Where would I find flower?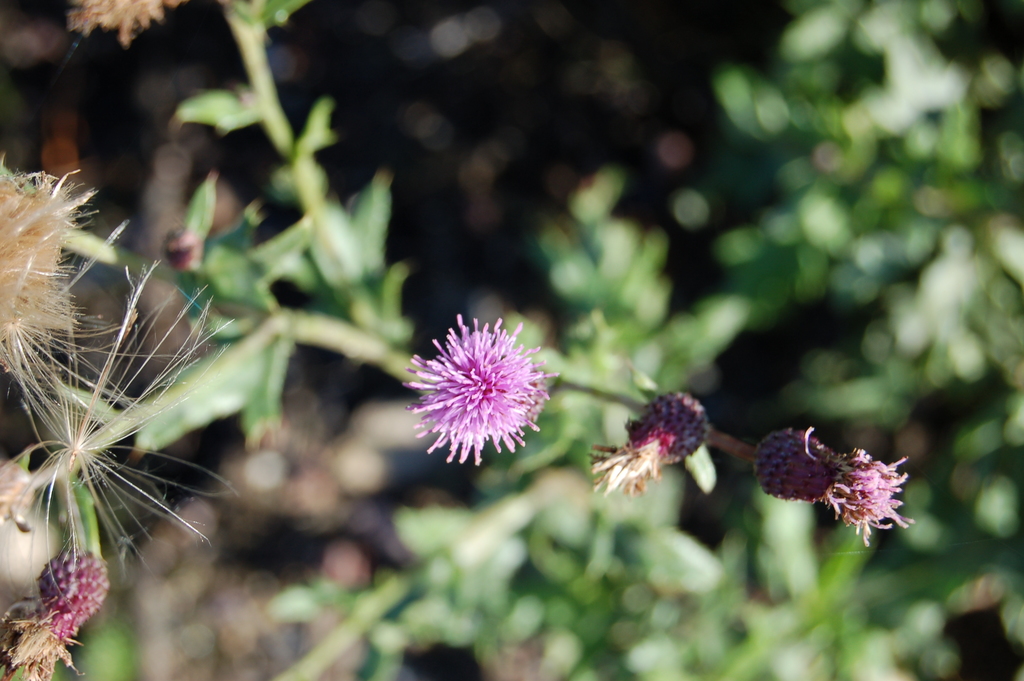
At x1=58, y1=0, x2=182, y2=54.
